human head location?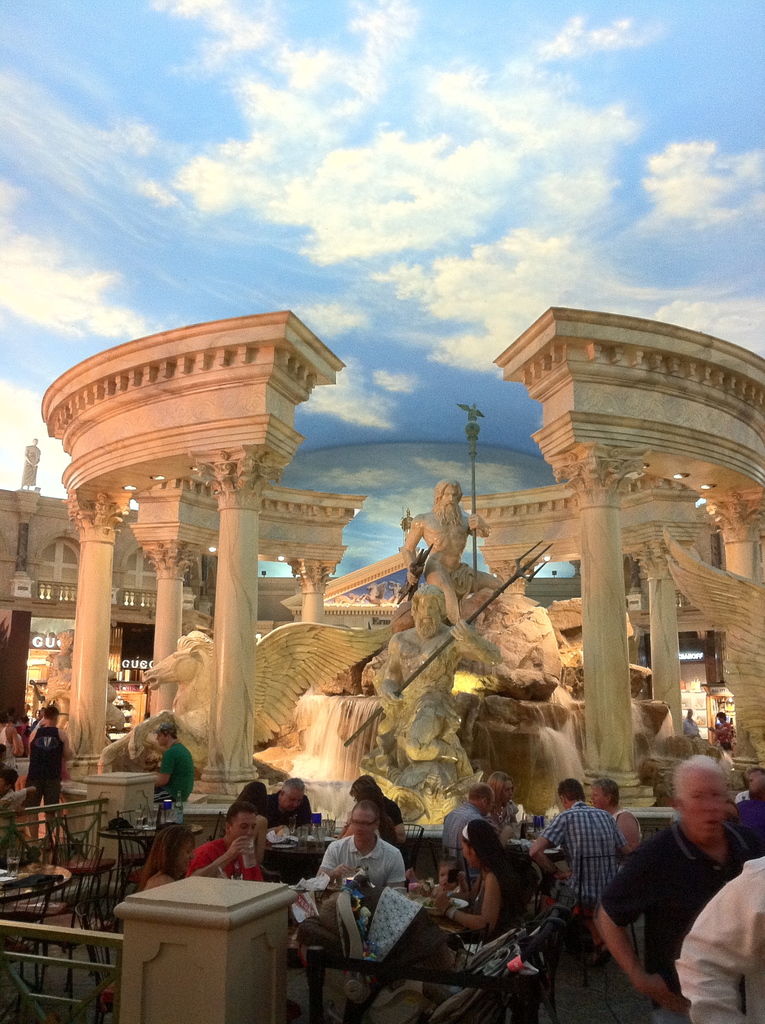
(588, 779, 618, 810)
